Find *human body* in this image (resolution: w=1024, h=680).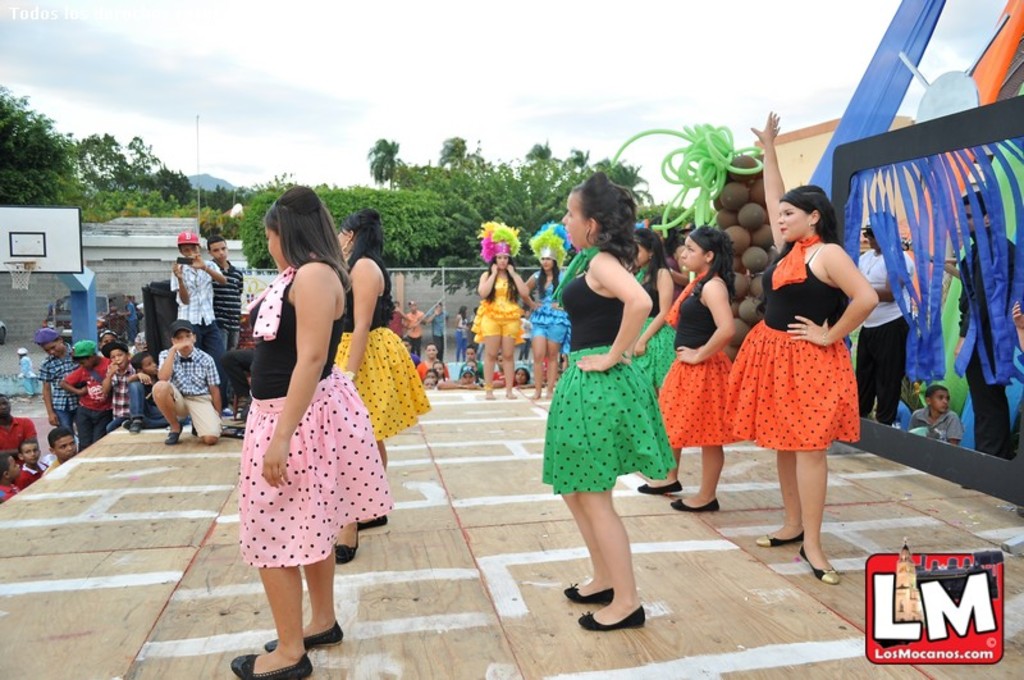
[x1=521, y1=265, x2=568, y2=401].
